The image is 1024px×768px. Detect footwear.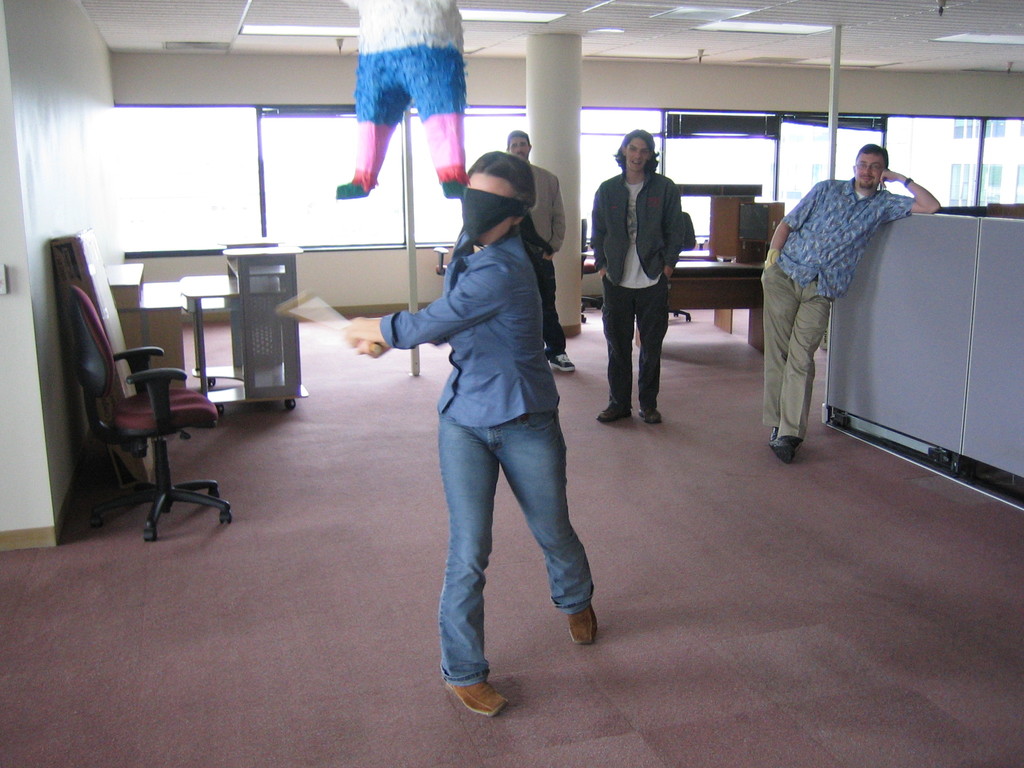
Detection: bbox=[547, 349, 571, 372].
